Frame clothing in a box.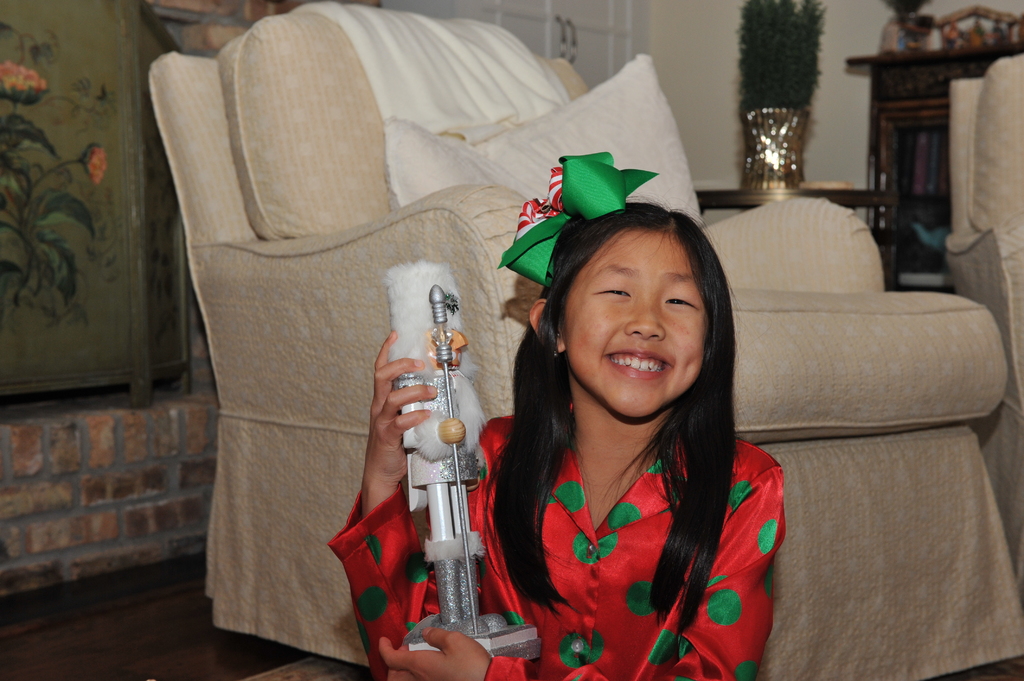
left=325, top=401, right=785, bottom=678.
